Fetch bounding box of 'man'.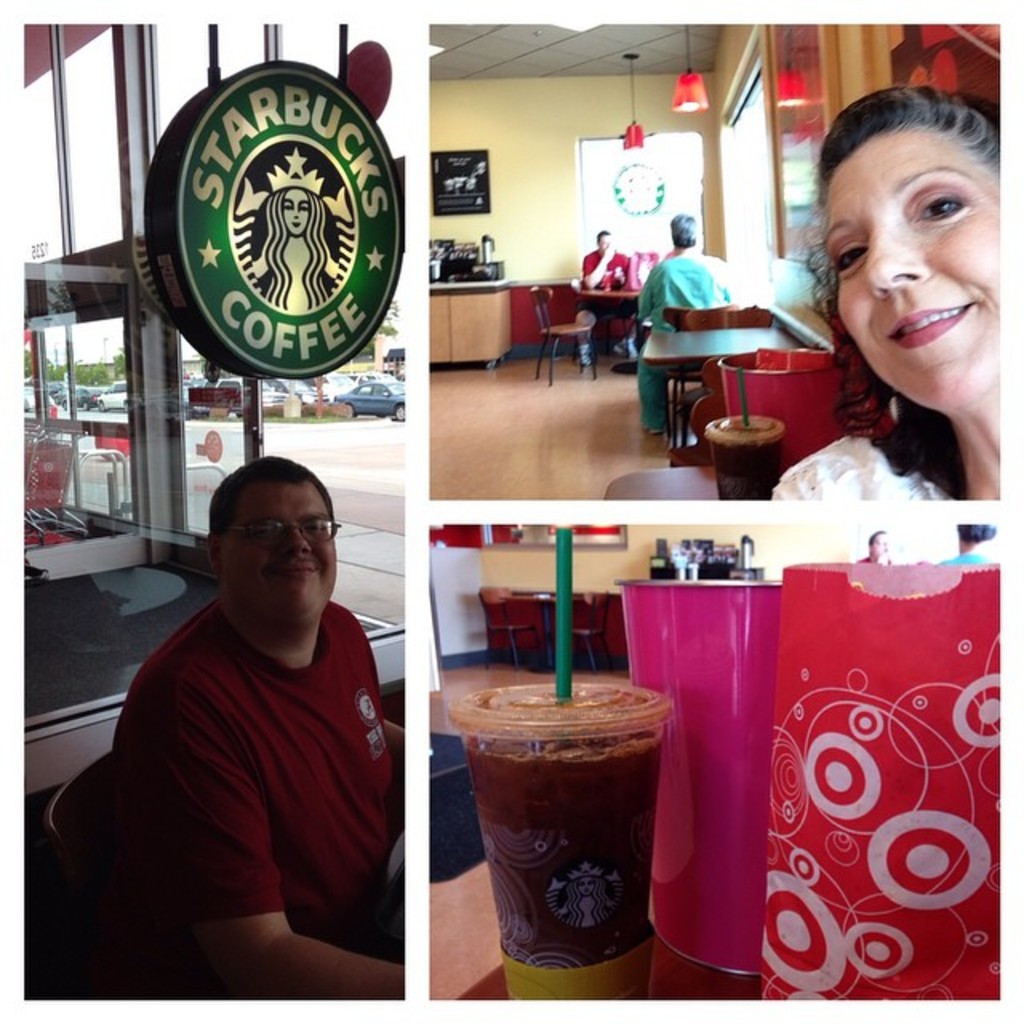
Bbox: crop(634, 213, 738, 437).
